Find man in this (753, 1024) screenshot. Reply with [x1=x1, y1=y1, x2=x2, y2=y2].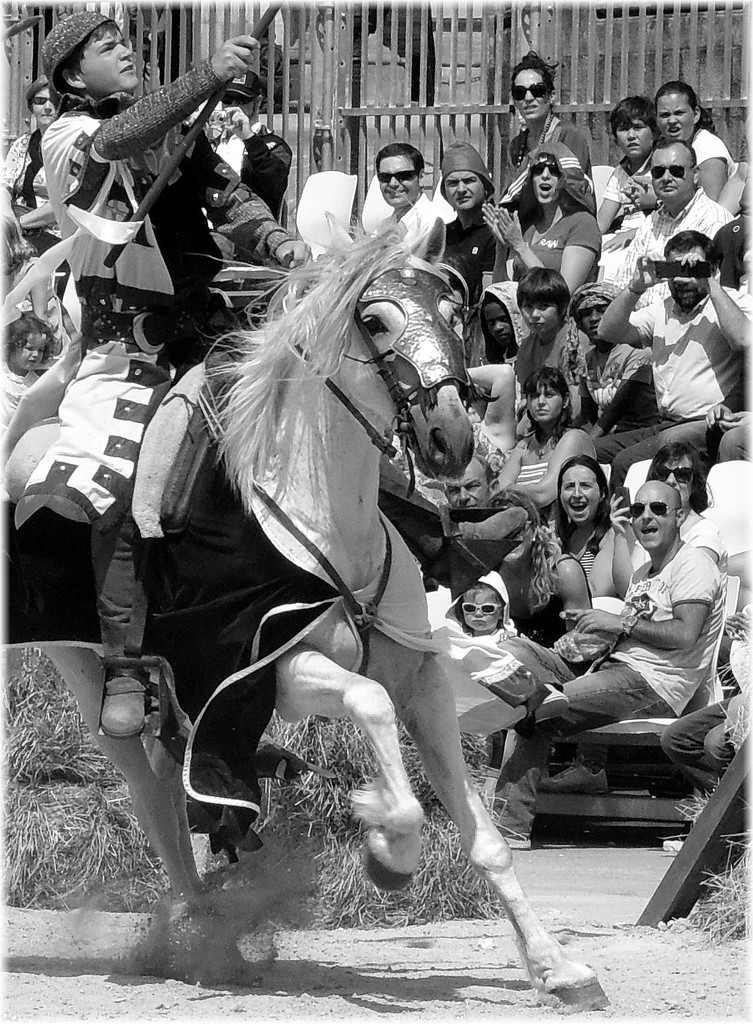
[x1=37, y1=12, x2=305, y2=734].
